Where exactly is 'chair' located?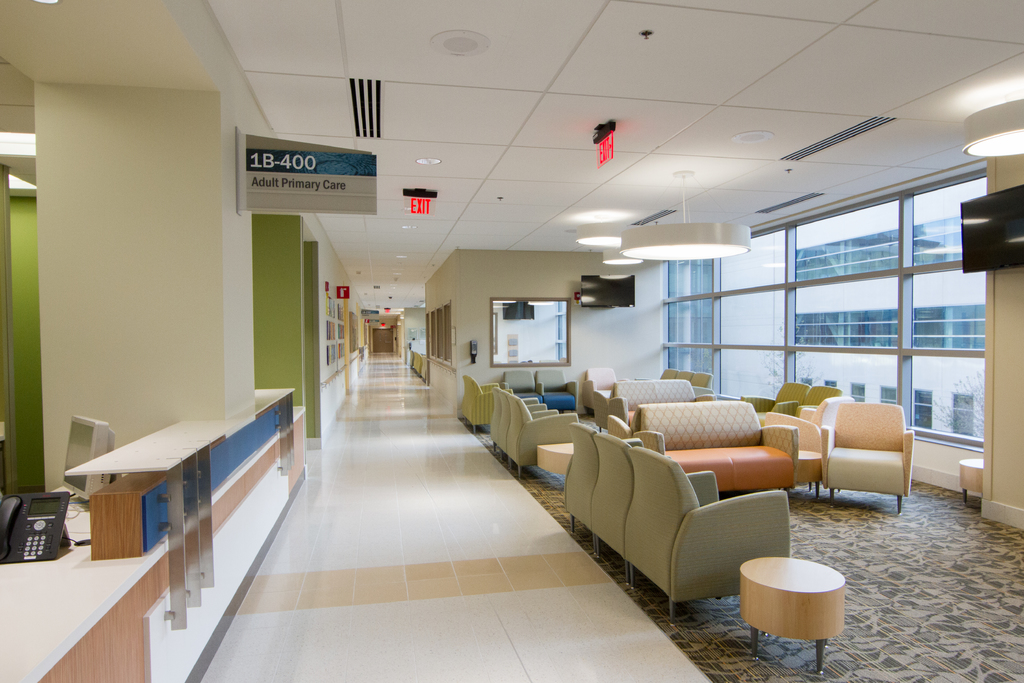
Its bounding box is <region>499, 389, 548, 459</region>.
